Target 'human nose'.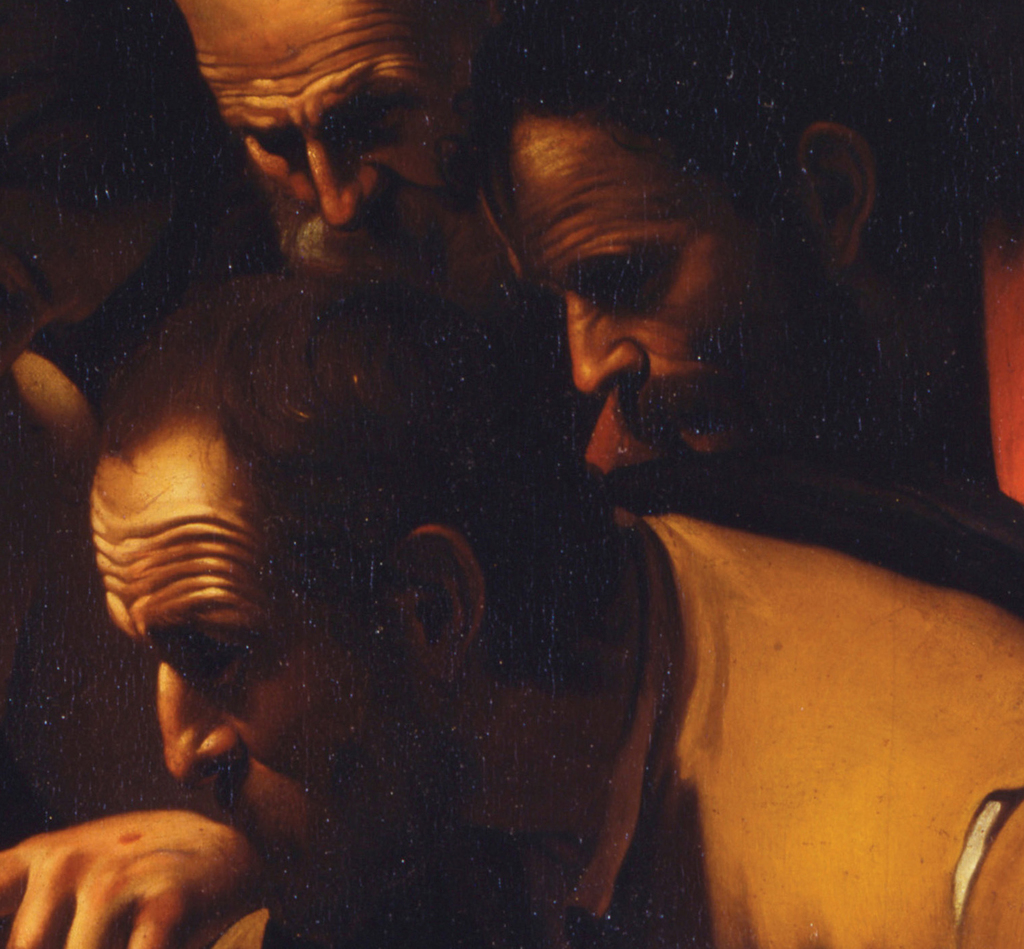
Target region: locate(157, 658, 243, 792).
